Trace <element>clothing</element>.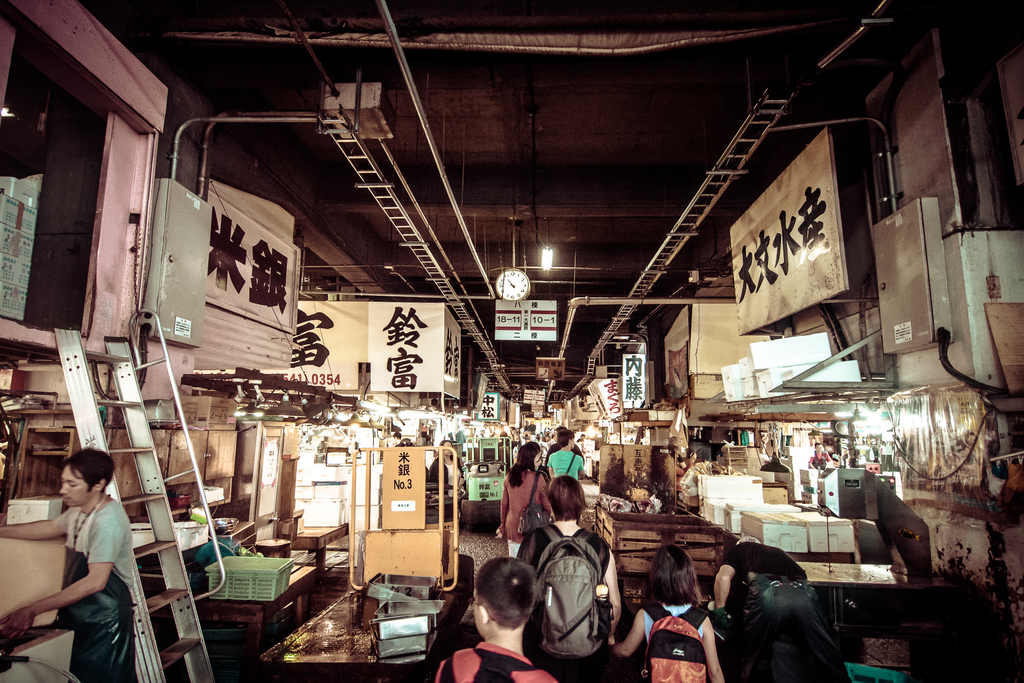
Traced to [435, 636, 556, 682].
